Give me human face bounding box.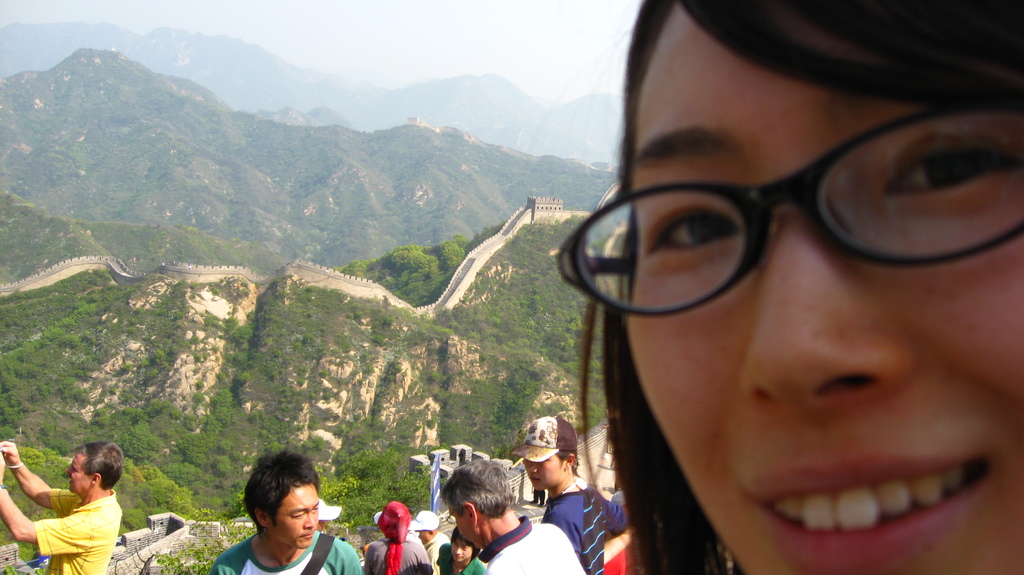
select_region(619, 0, 1022, 574).
